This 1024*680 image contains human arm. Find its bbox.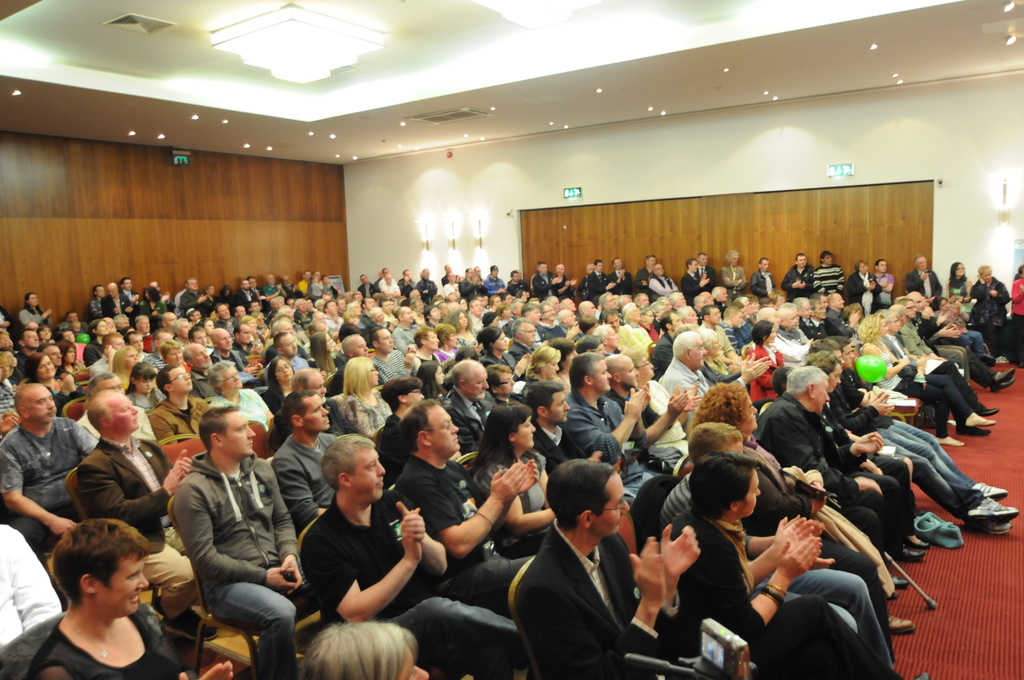
172:482:308:599.
